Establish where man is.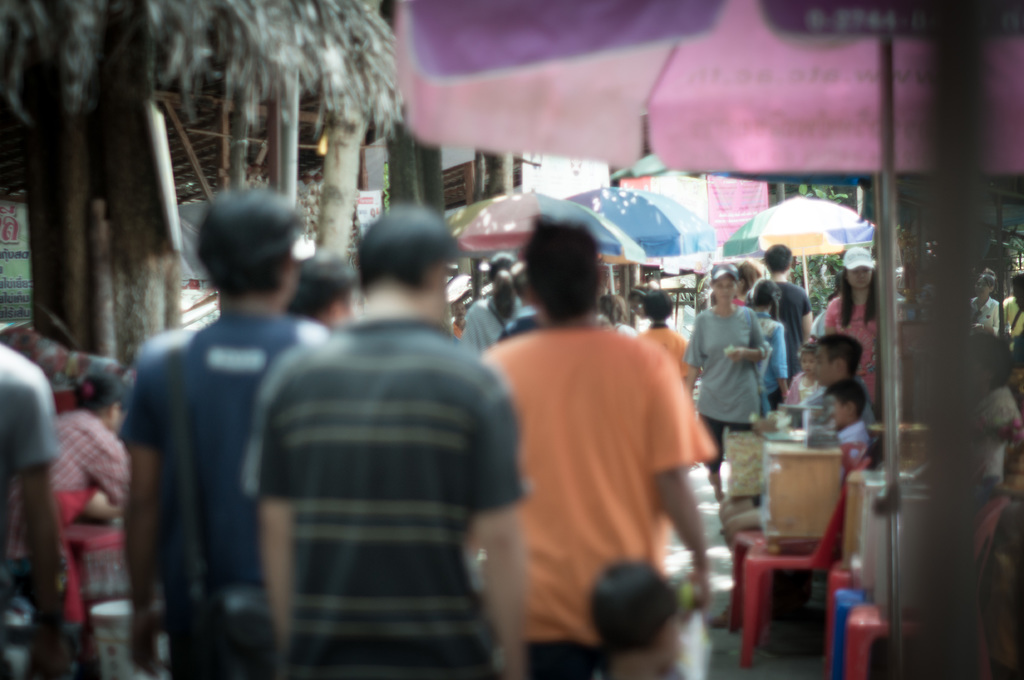
Established at rect(465, 215, 721, 679).
